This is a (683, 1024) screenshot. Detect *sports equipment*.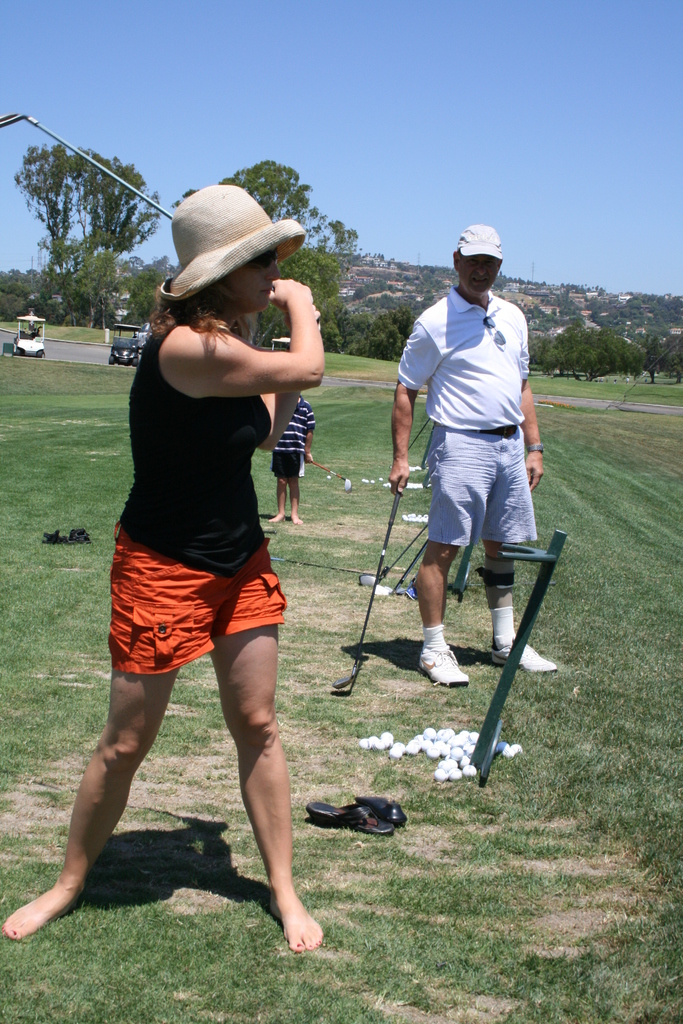
[331, 468, 406, 690].
